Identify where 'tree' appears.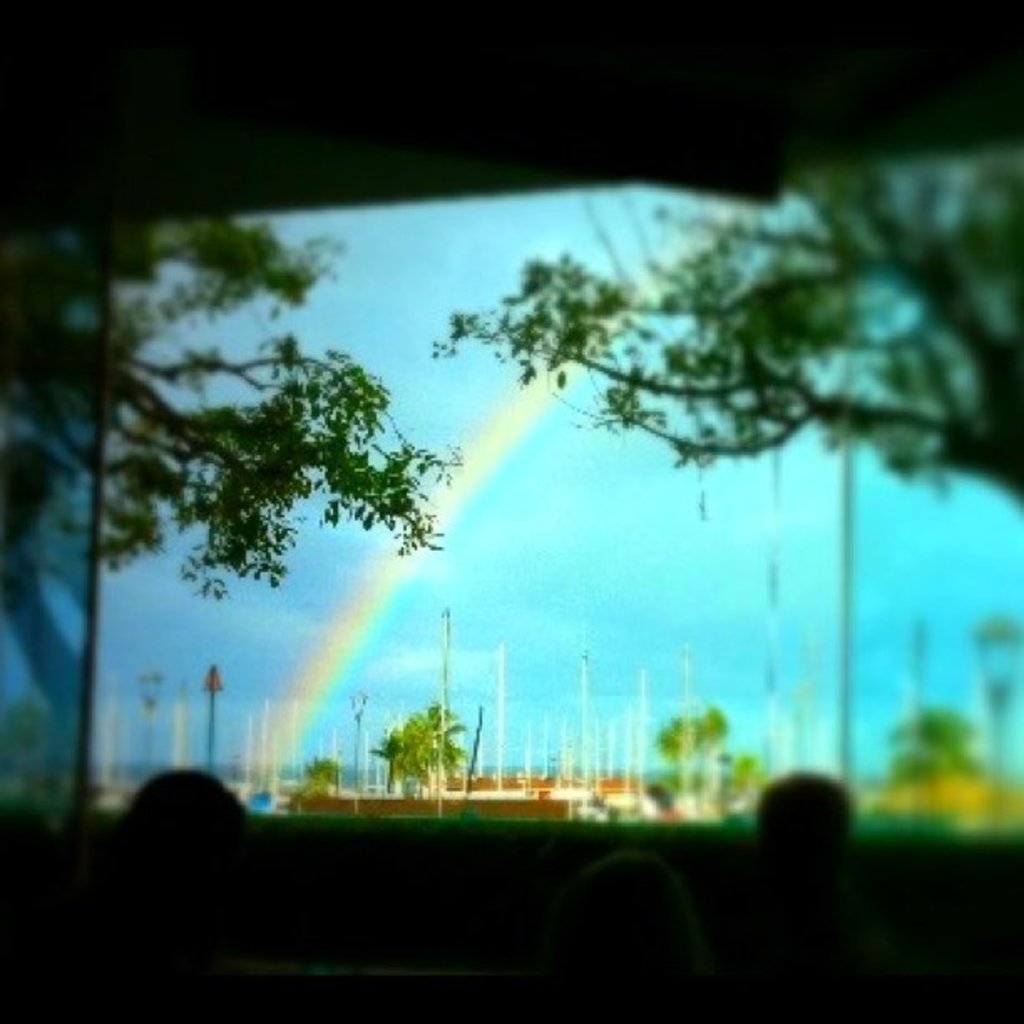
Appears at bbox=(365, 719, 435, 796).
